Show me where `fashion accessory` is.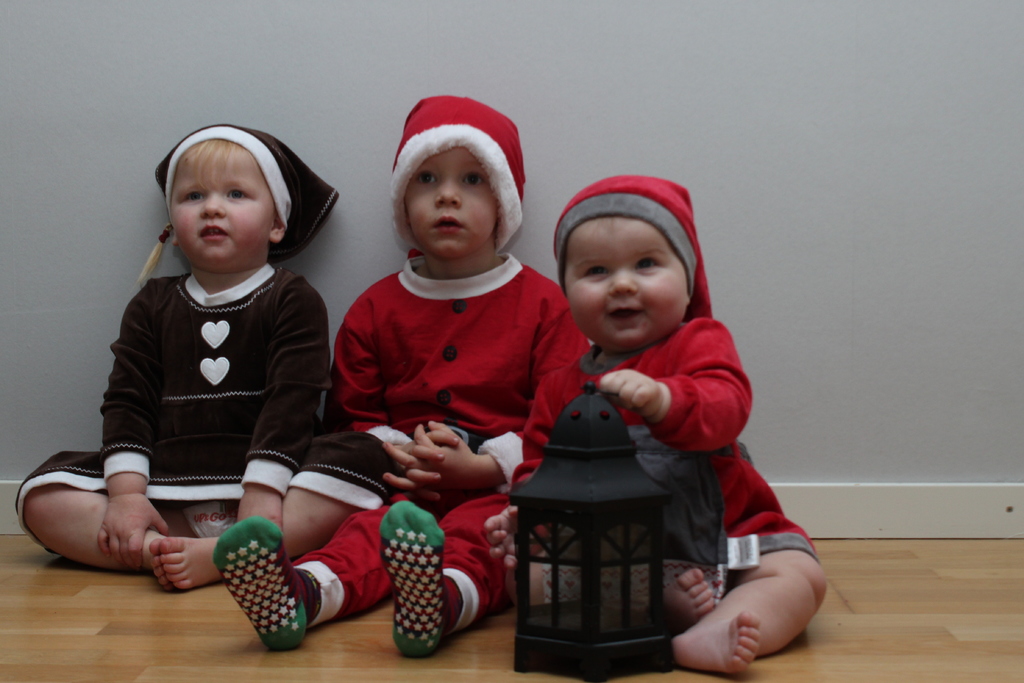
`fashion accessory` is at box=[200, 518, 320, 650].
